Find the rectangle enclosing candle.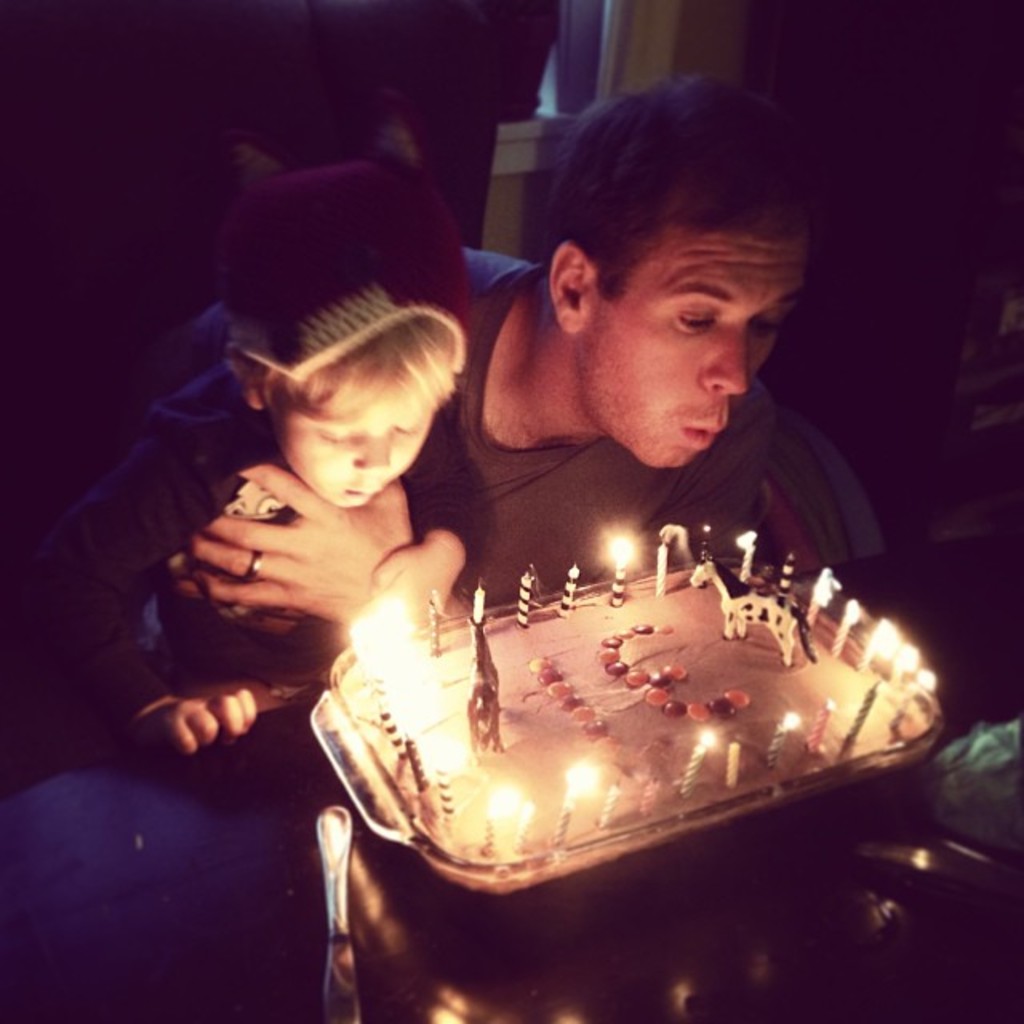
x1=686, y1=734, x2=710, y2=789.
